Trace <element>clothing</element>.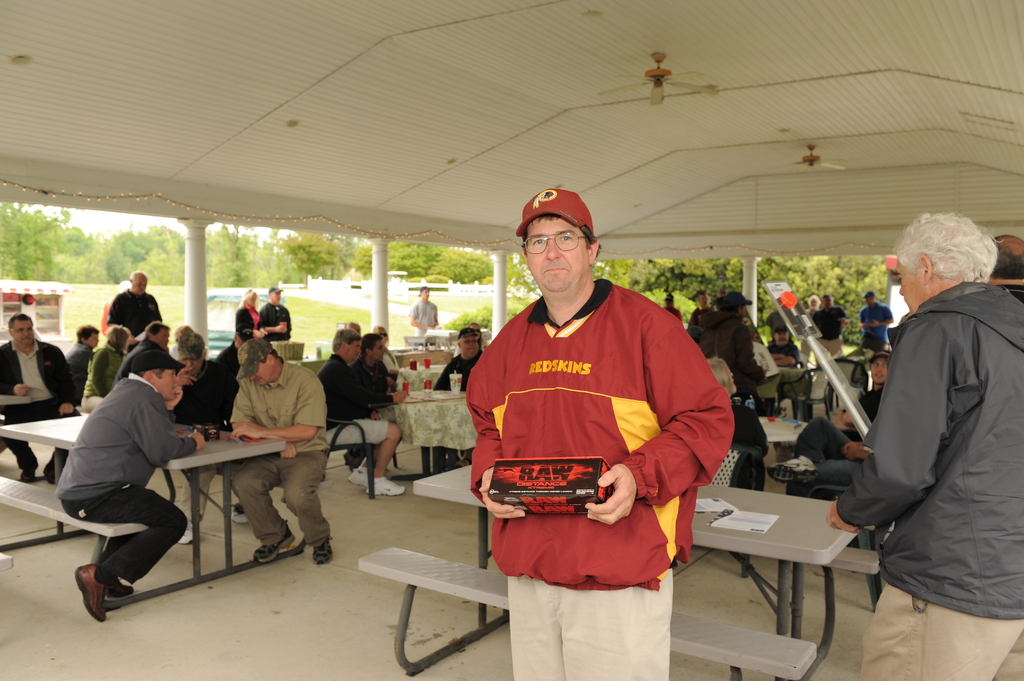
Traced to box(838, 227, 1009, 661).
